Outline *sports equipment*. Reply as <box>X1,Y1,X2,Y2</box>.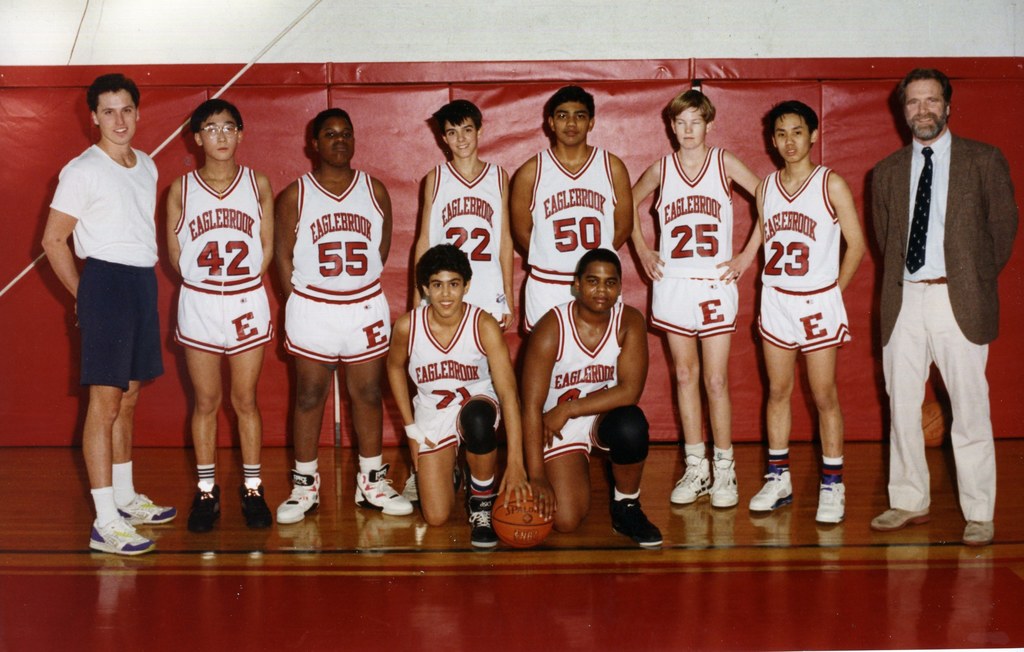
<box>596,410,652,464</box>.
